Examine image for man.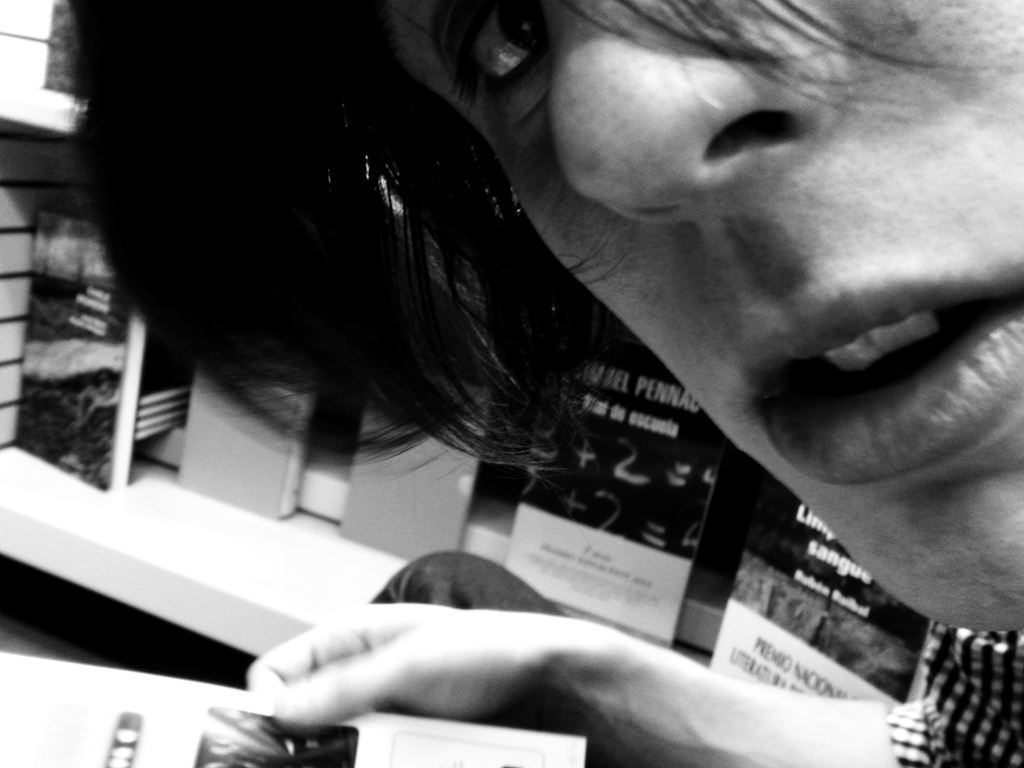
Examination result: BBox(71, 0, 1023, 767).
